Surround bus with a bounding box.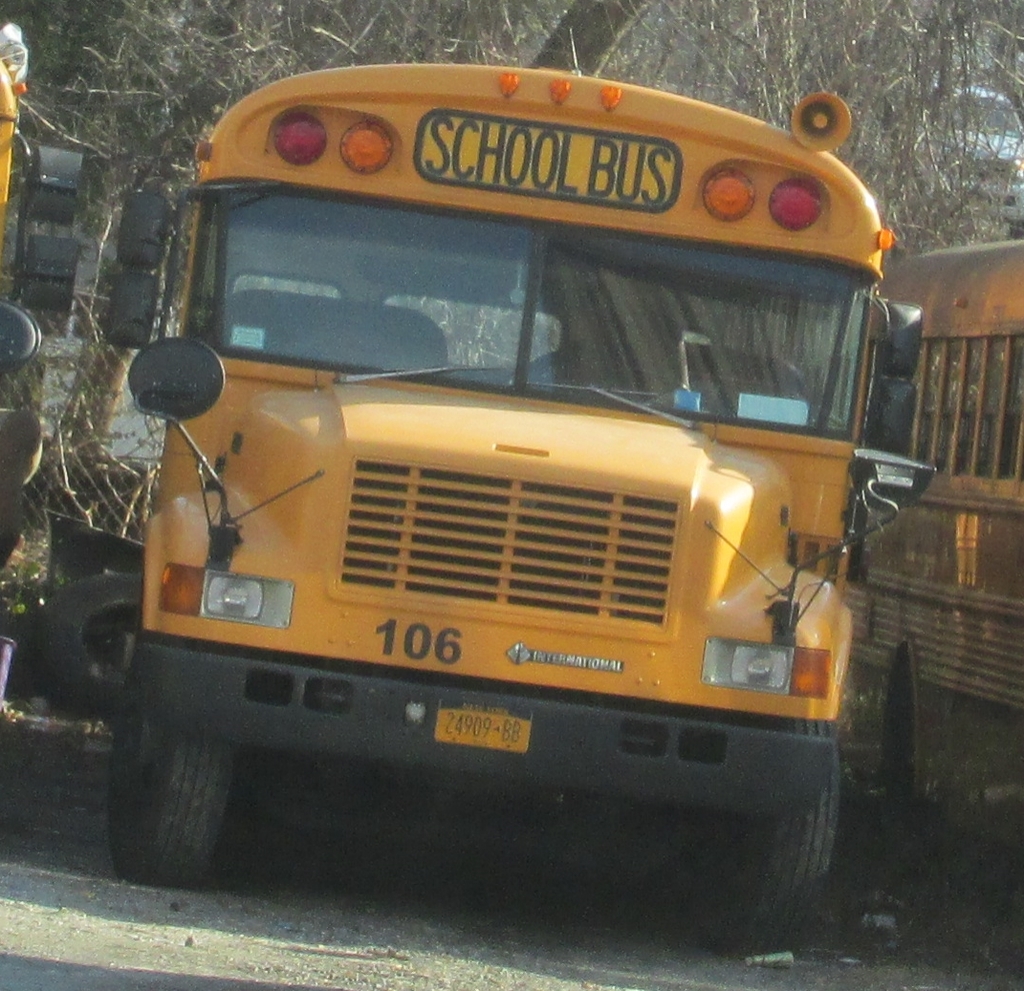
(0,17,95,561).
